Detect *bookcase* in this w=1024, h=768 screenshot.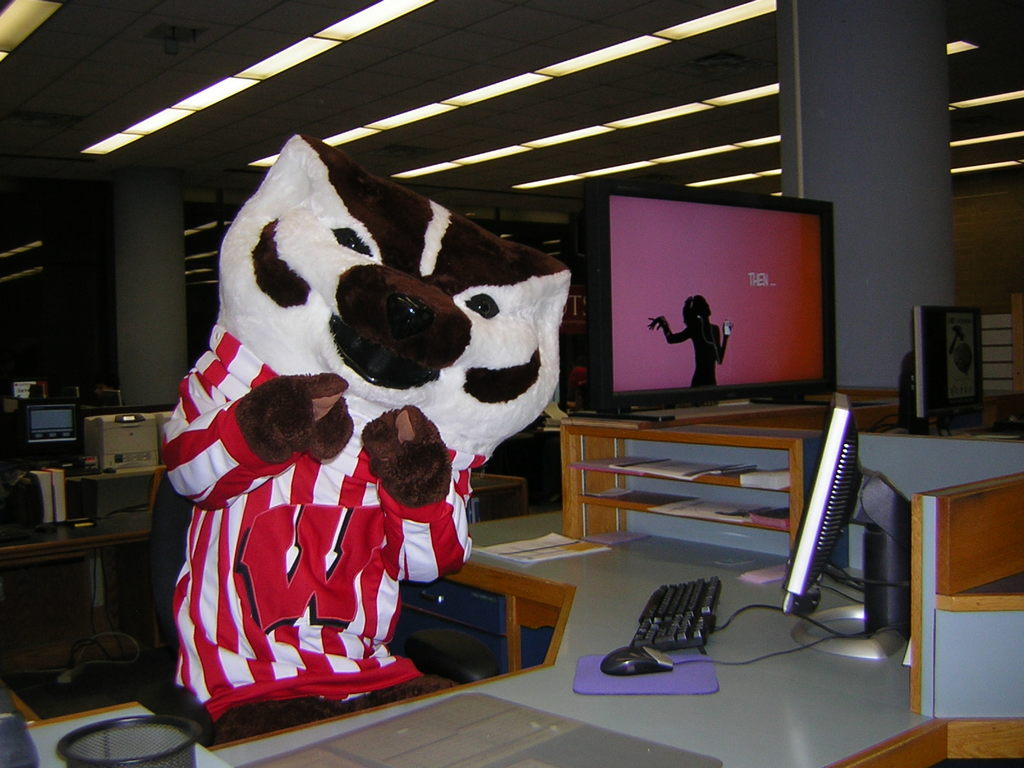
Detection: <bbox>557, 433, 808, 538</bbox>.
